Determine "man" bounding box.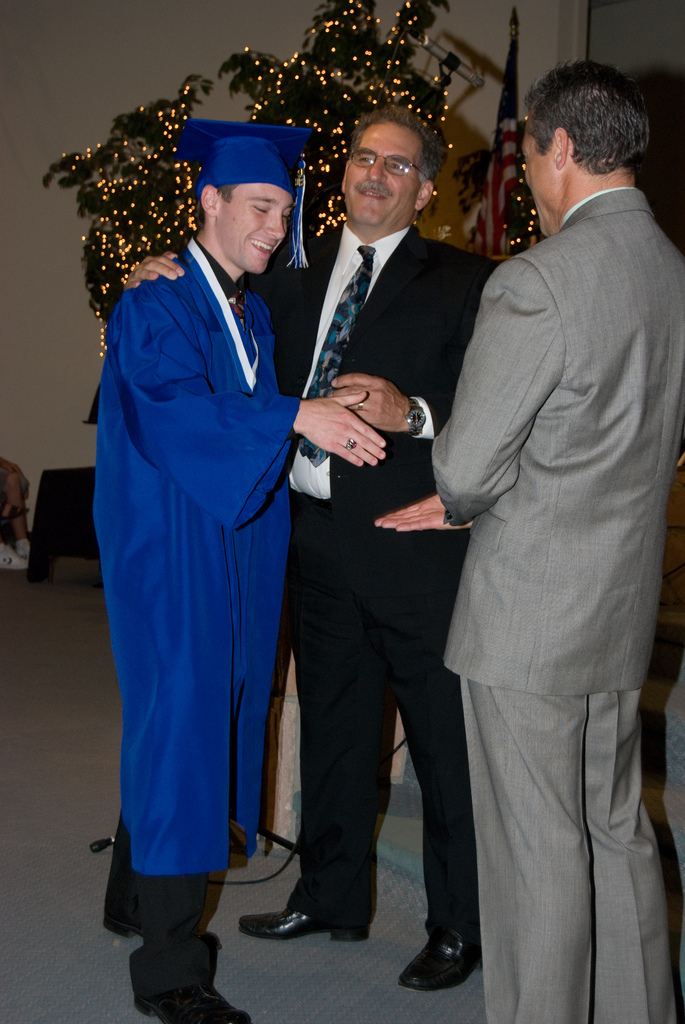
Determined: left=122, top=106, right=500, bottom=991.
